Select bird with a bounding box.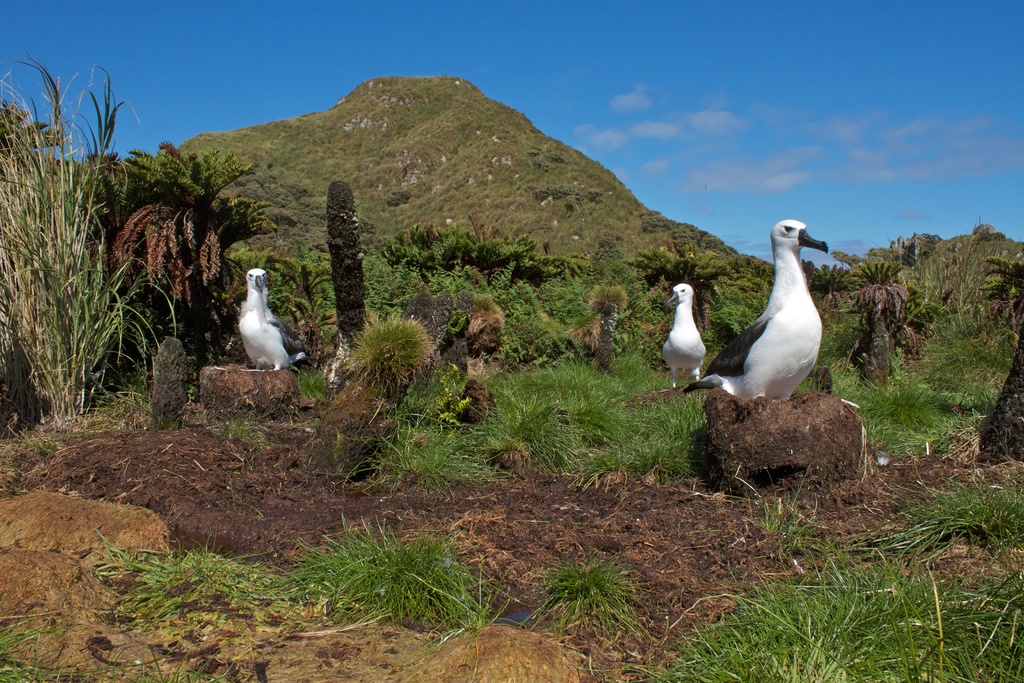
(x1=661, y1=276, x2=706, y2=386).
